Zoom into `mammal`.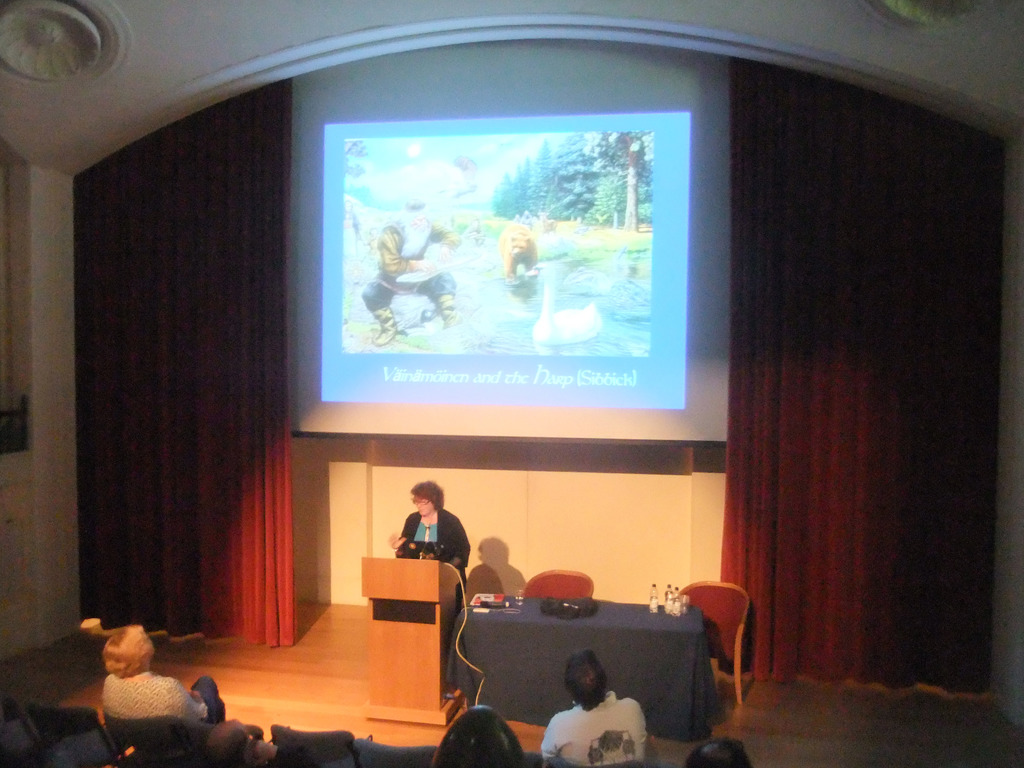
Zoom target: left=688, top=735, right=745, bottom=767.
